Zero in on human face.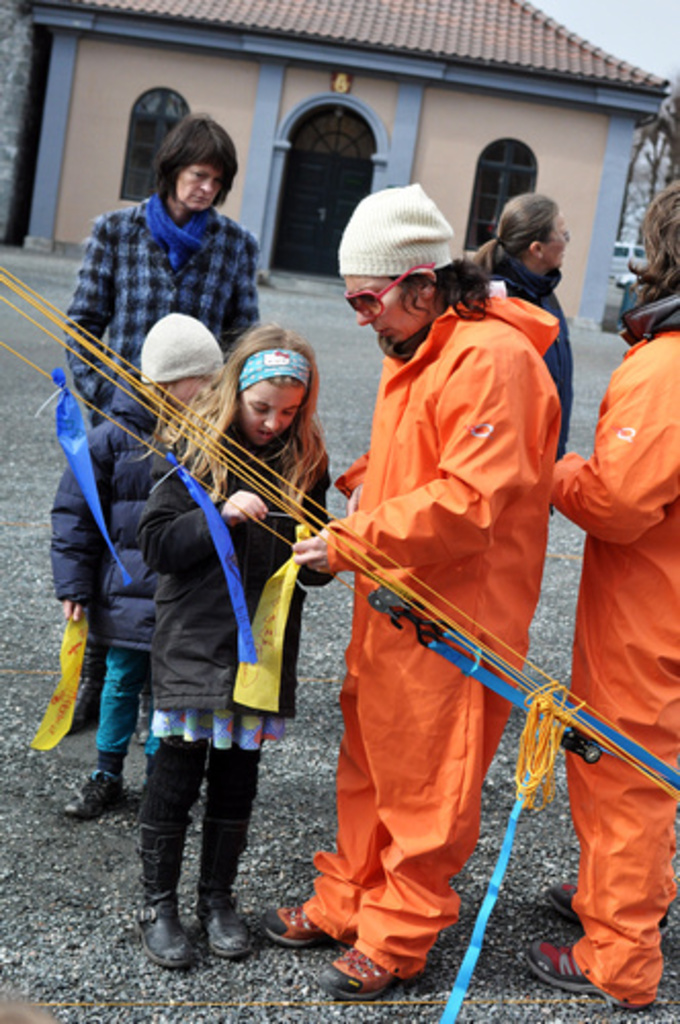
Zeroed in: select_region(174, 168, 217, 209).
